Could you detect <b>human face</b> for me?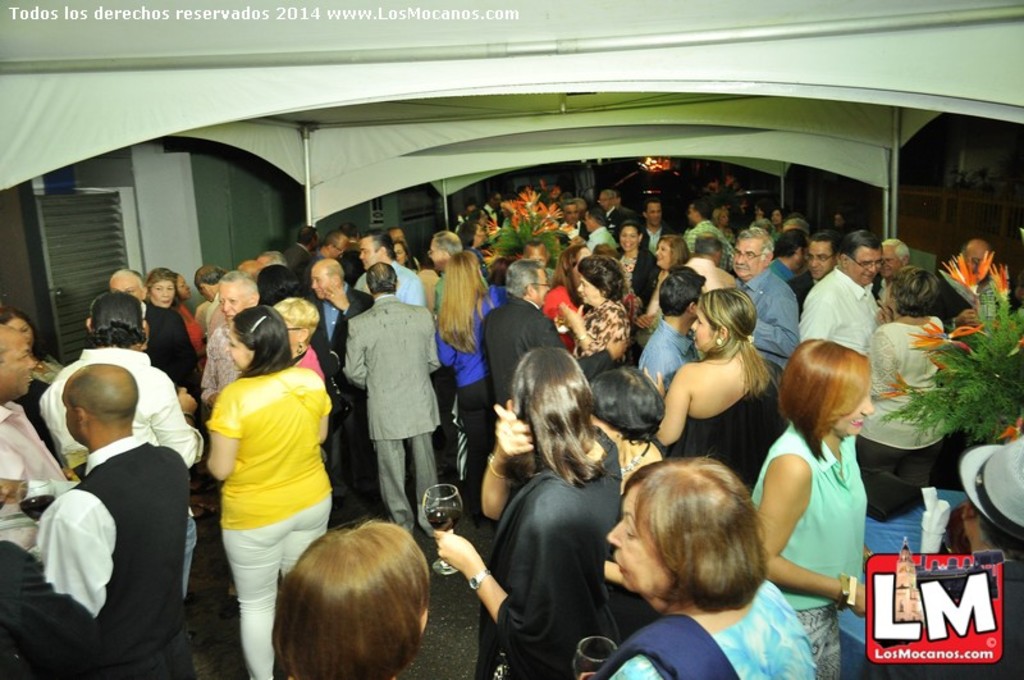
Detection result: box(758, 209, 764, 220).
